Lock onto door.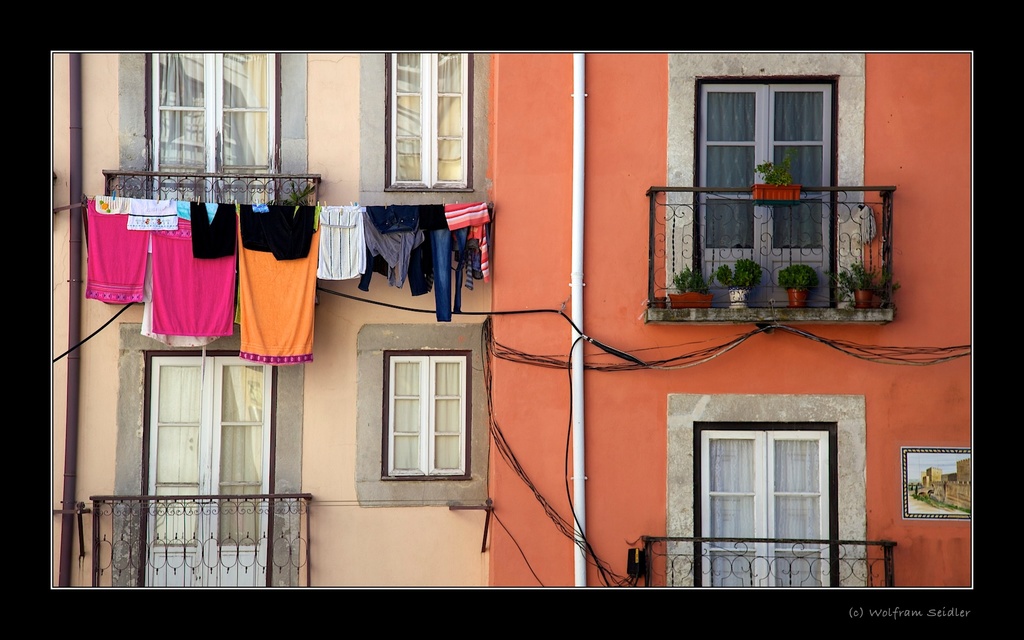
Locked: bbox=[152, 55, 276, 205].
